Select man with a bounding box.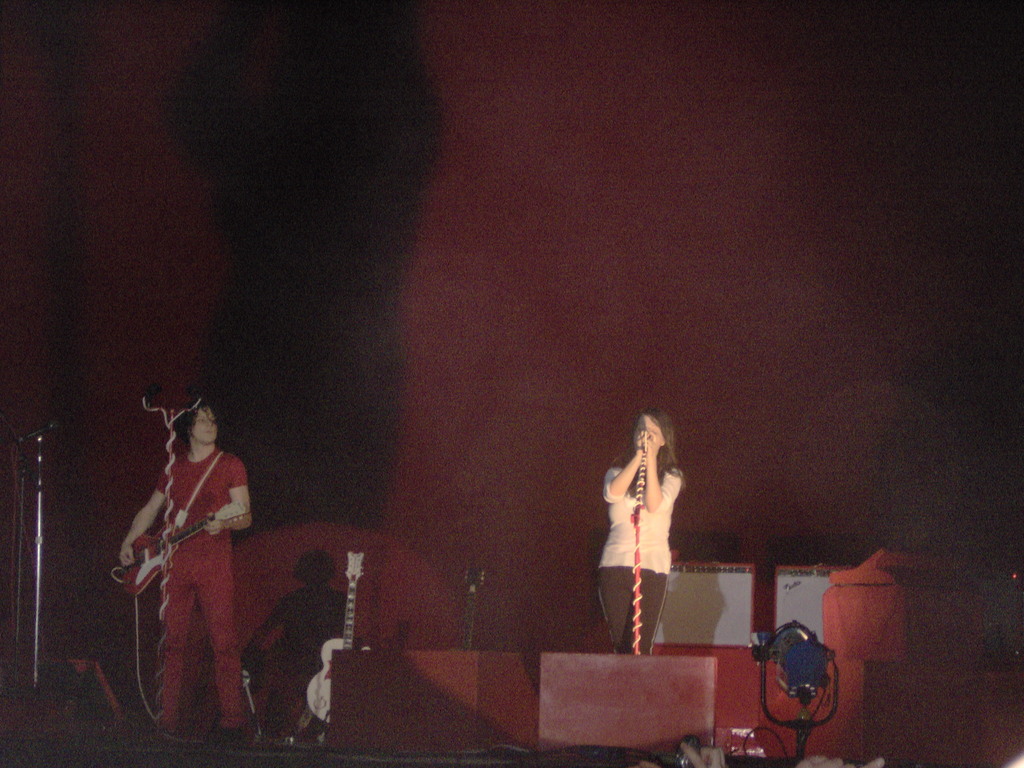
[114,387,259,735].
